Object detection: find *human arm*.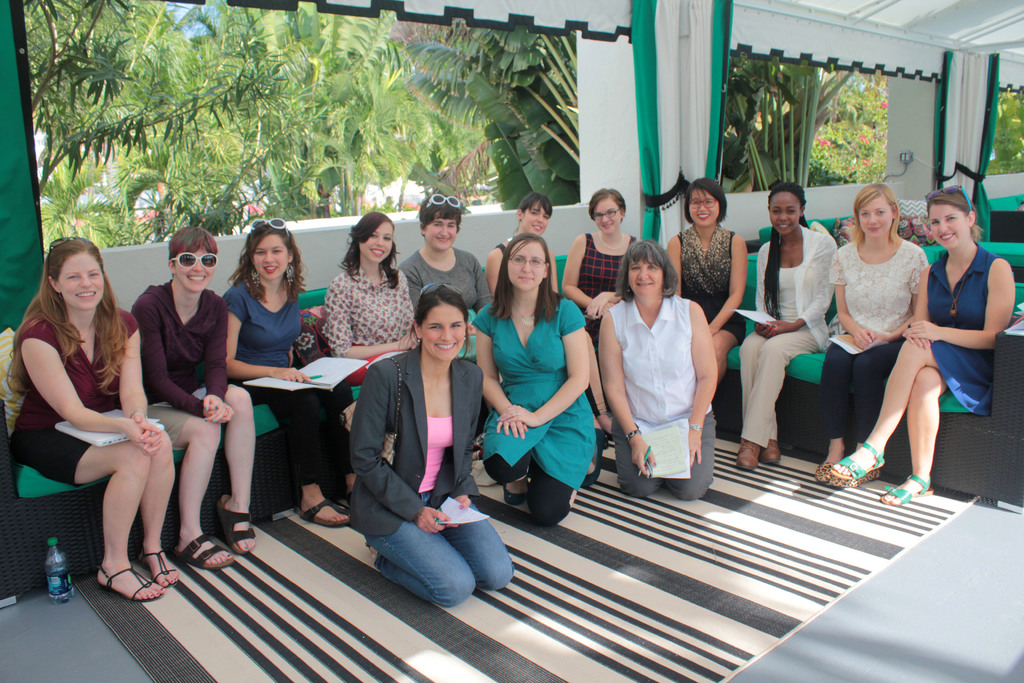
l=690, t=304, r=719, b=457.
